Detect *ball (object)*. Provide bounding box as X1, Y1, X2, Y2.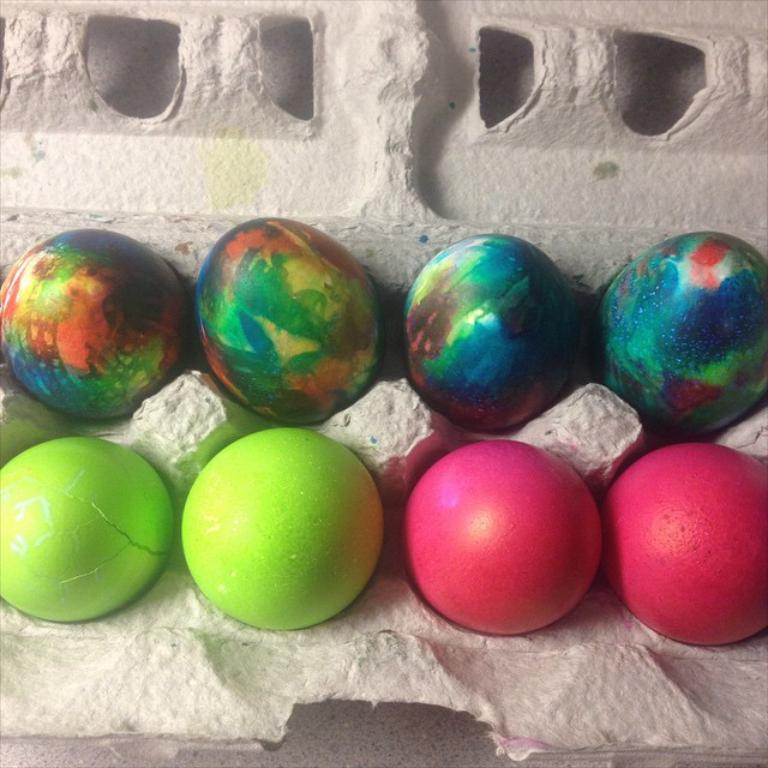
408, 442, 596, 640.
